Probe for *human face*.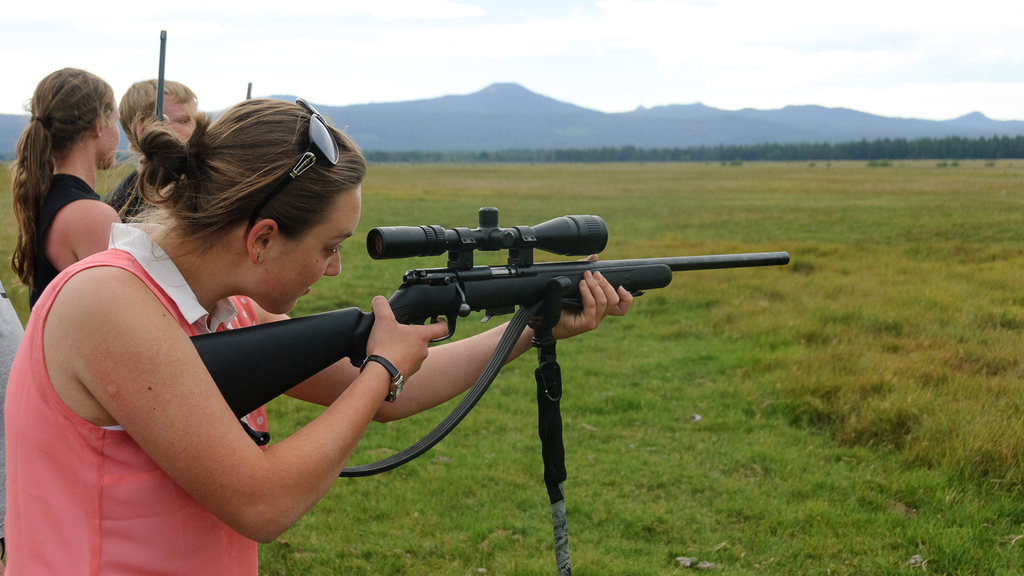
Probe result: Rect(275, 180, 352, 312).
